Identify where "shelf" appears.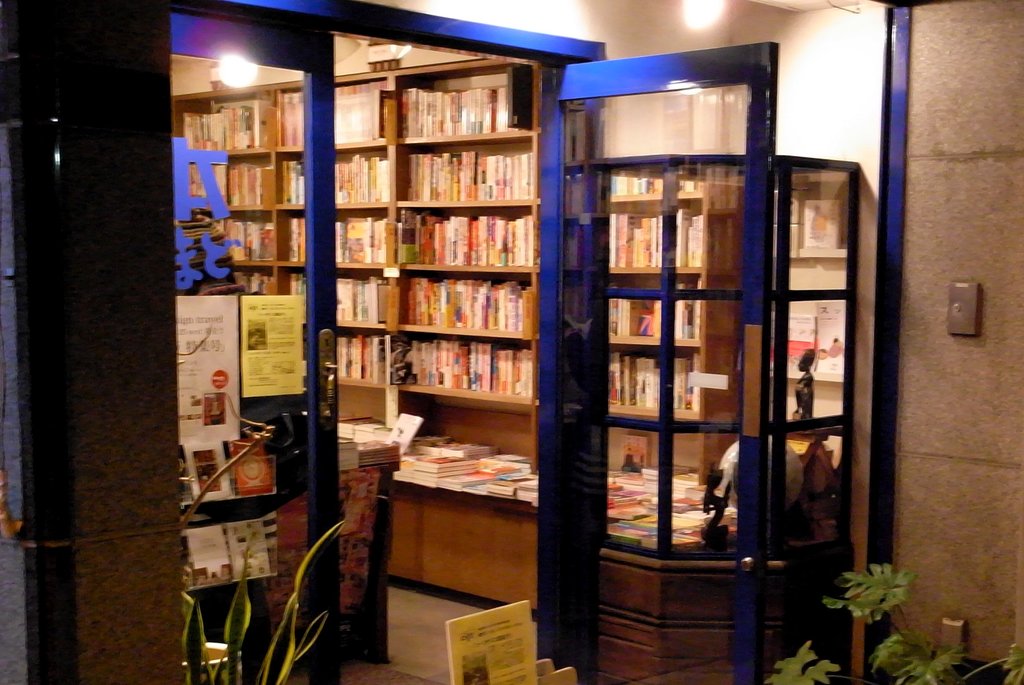
Appears at box(394, 129, 545, 216).
